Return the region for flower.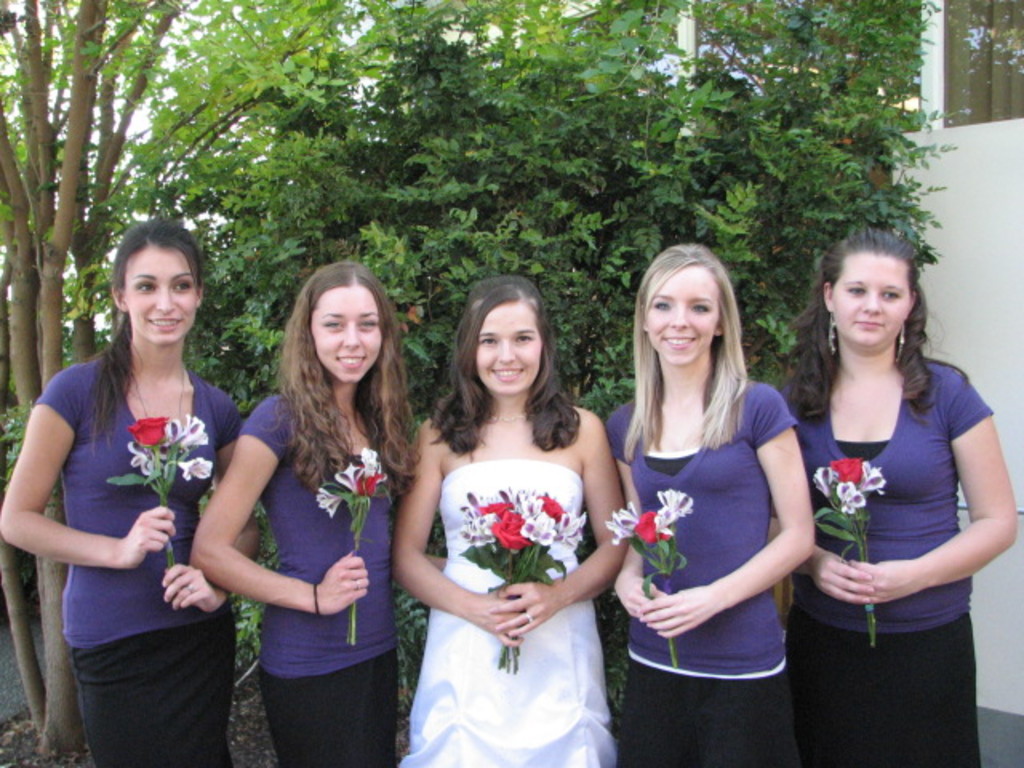
317/488/341/514.
